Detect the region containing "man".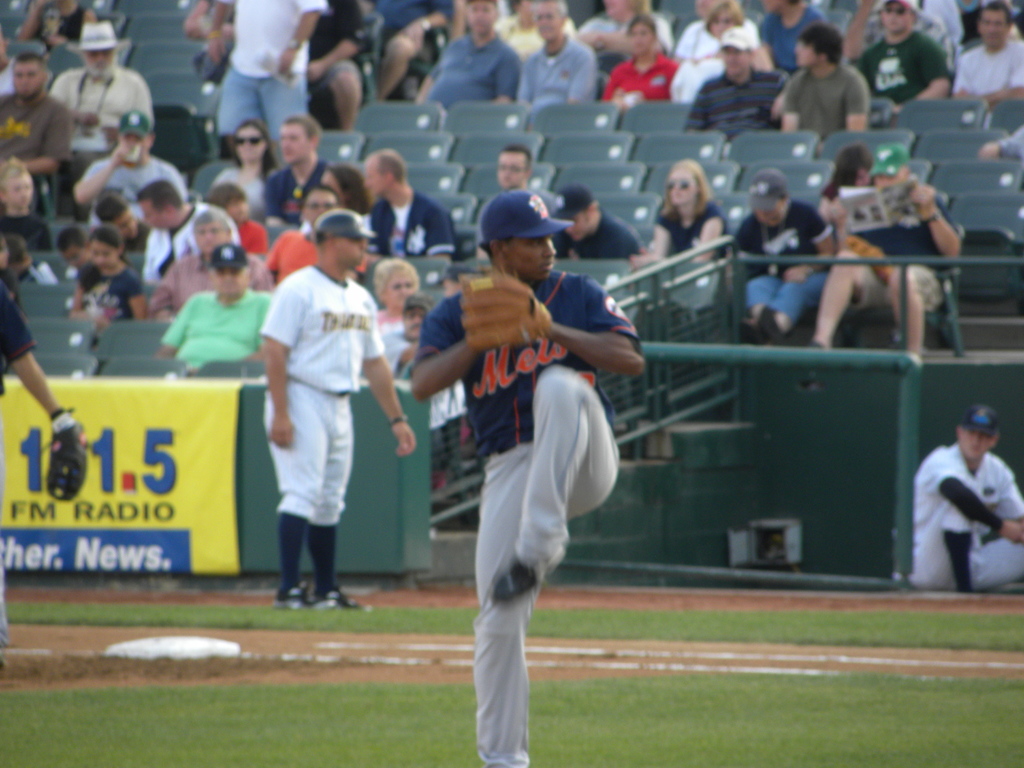
Rect(412, 0, 520, 108).
